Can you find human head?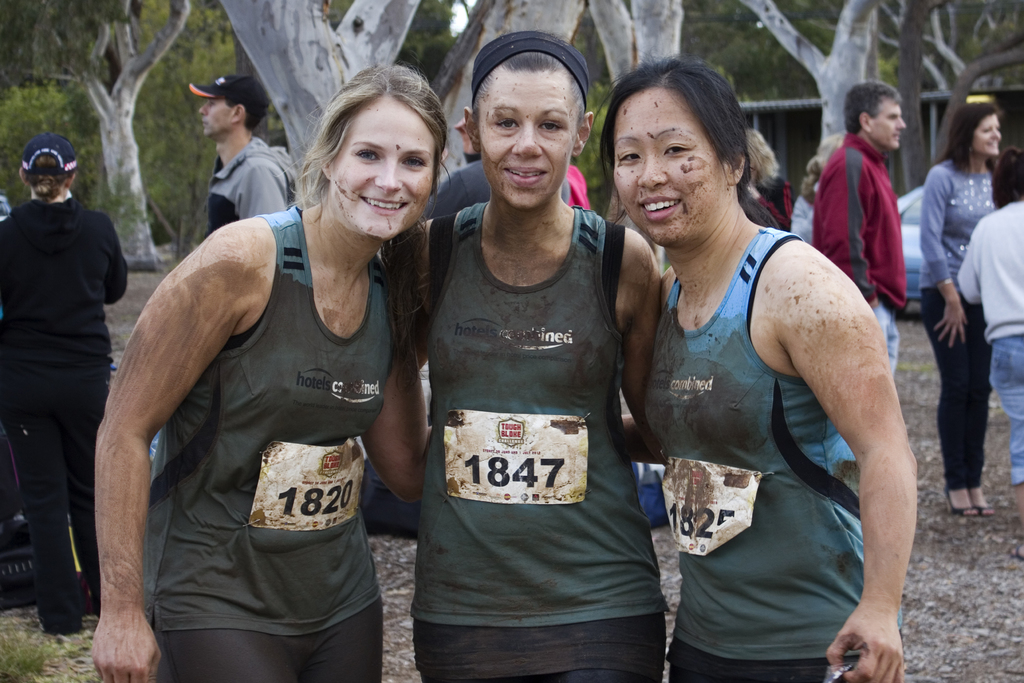
Yes, bounding box: {"x1": 298, "y1": 62, "x2": 449, "y2": 231}.
